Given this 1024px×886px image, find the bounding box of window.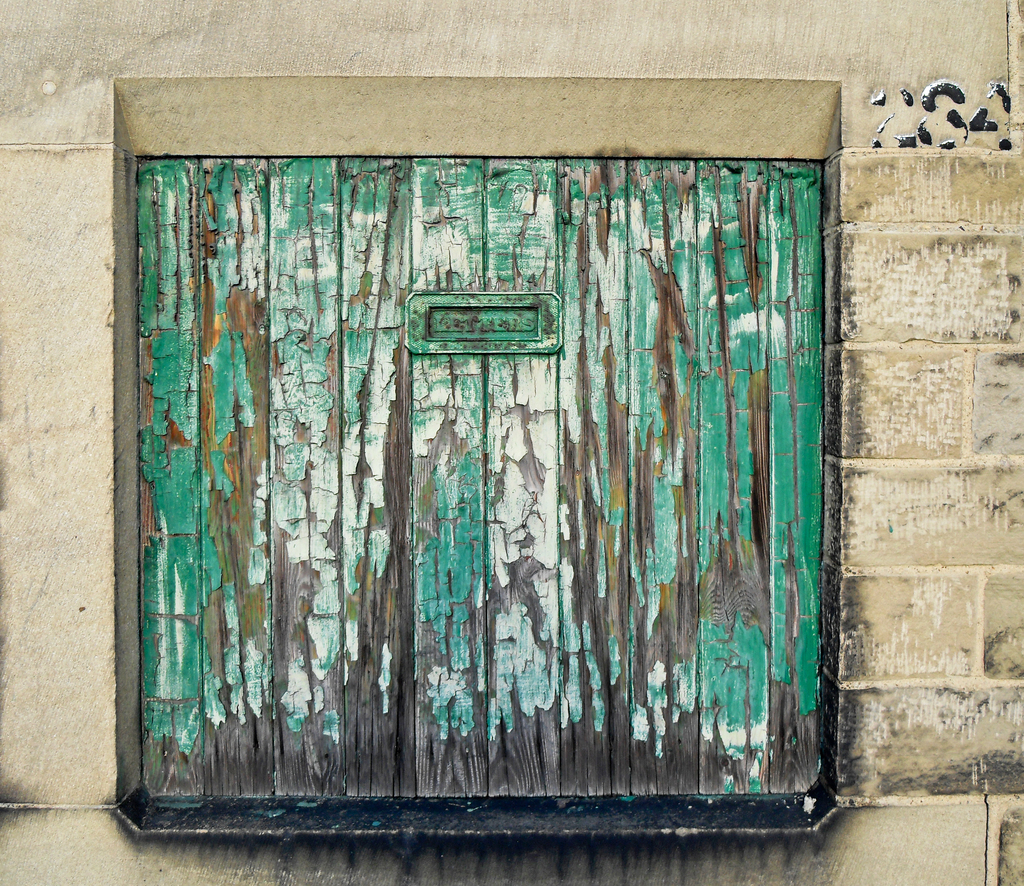
box=[102, 157, 831, 814].
